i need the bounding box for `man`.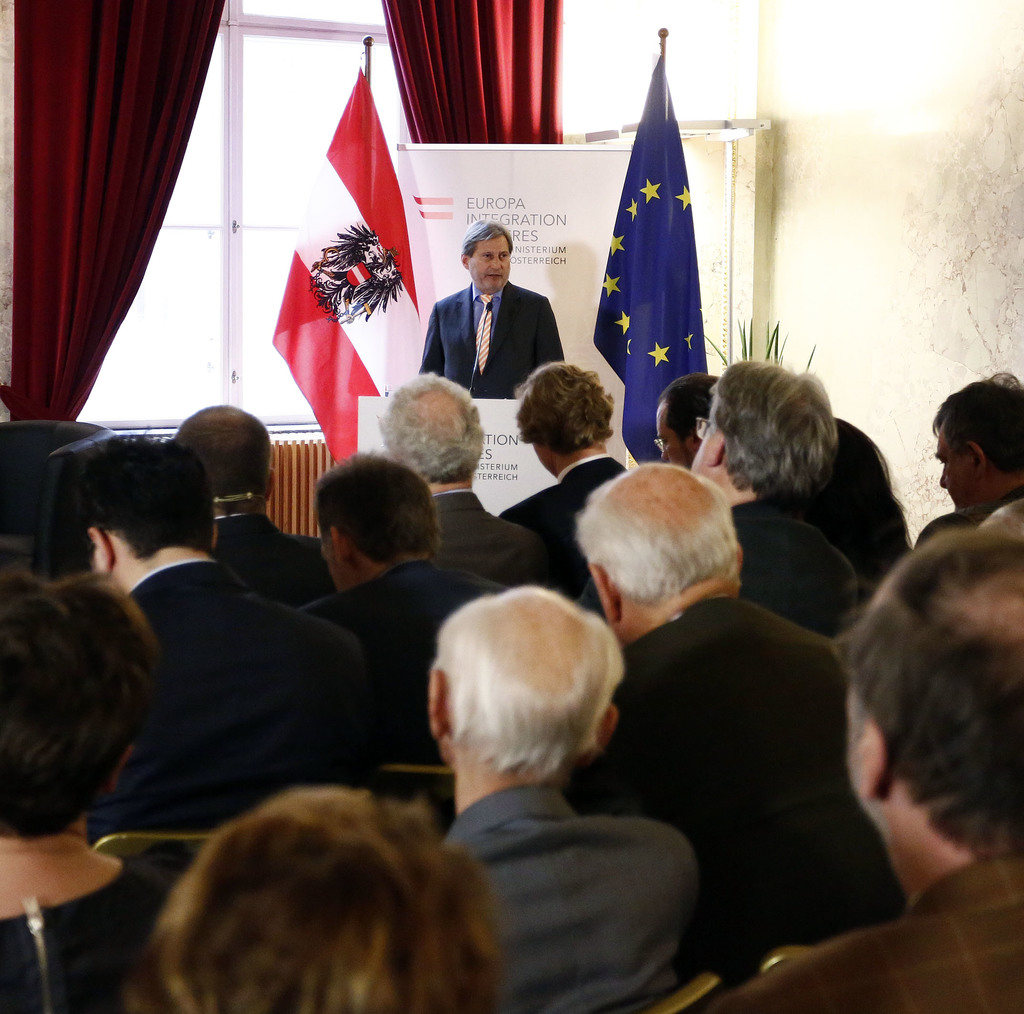
Here it is: bbox(652, 370, 717, 469).
